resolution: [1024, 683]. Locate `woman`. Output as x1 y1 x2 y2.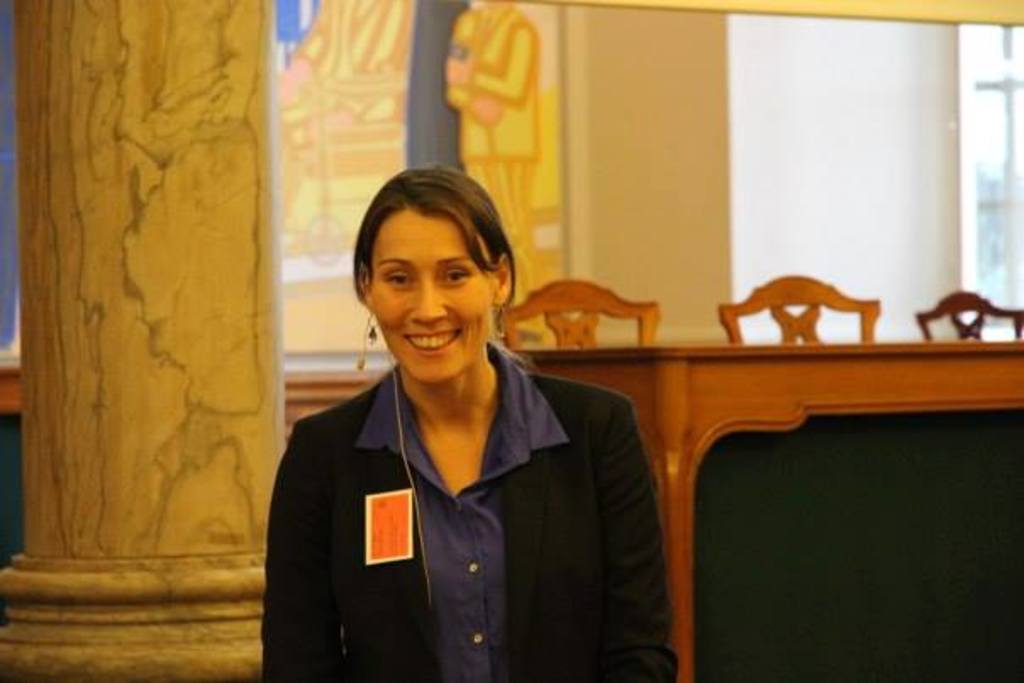
271 171 621 682.
